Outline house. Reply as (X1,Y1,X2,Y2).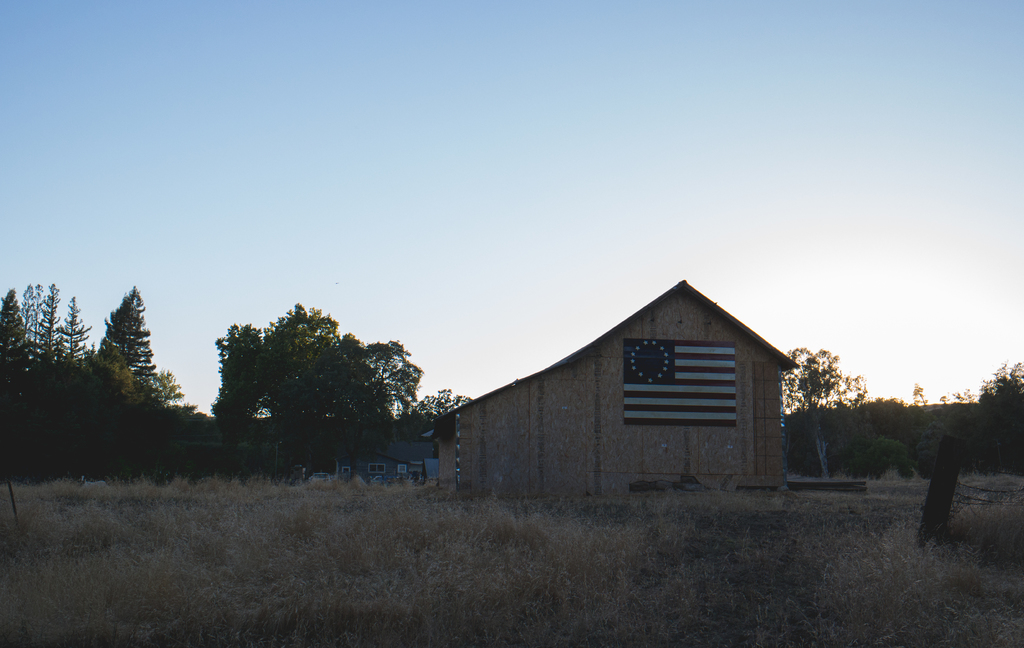
(445,267,806,515).
